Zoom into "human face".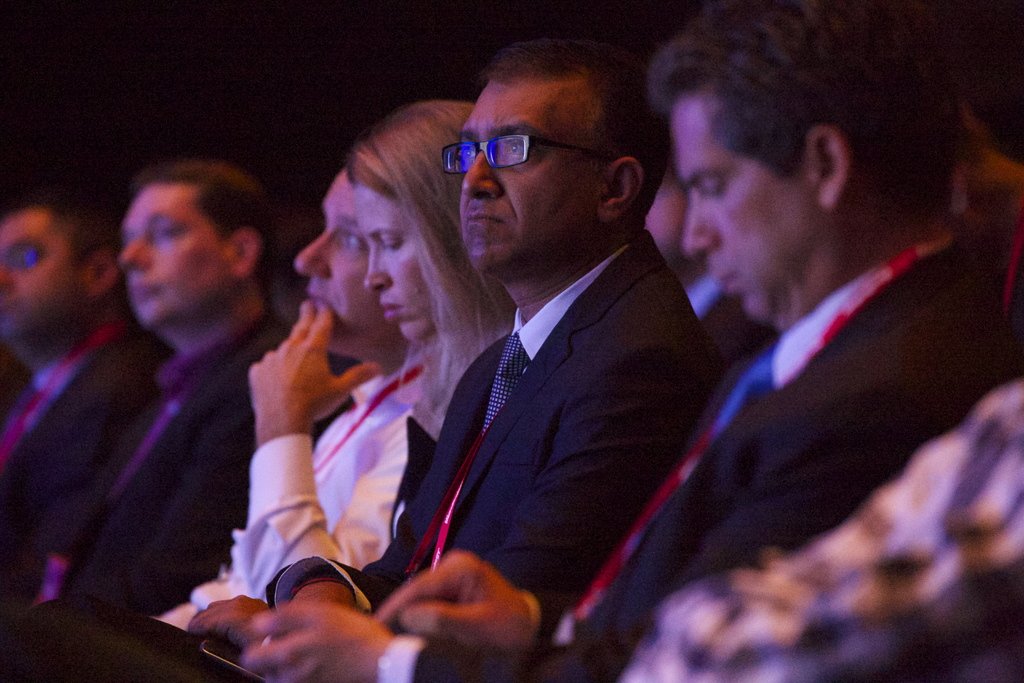
Zoom target: crop(354, 183, 433, 343).
